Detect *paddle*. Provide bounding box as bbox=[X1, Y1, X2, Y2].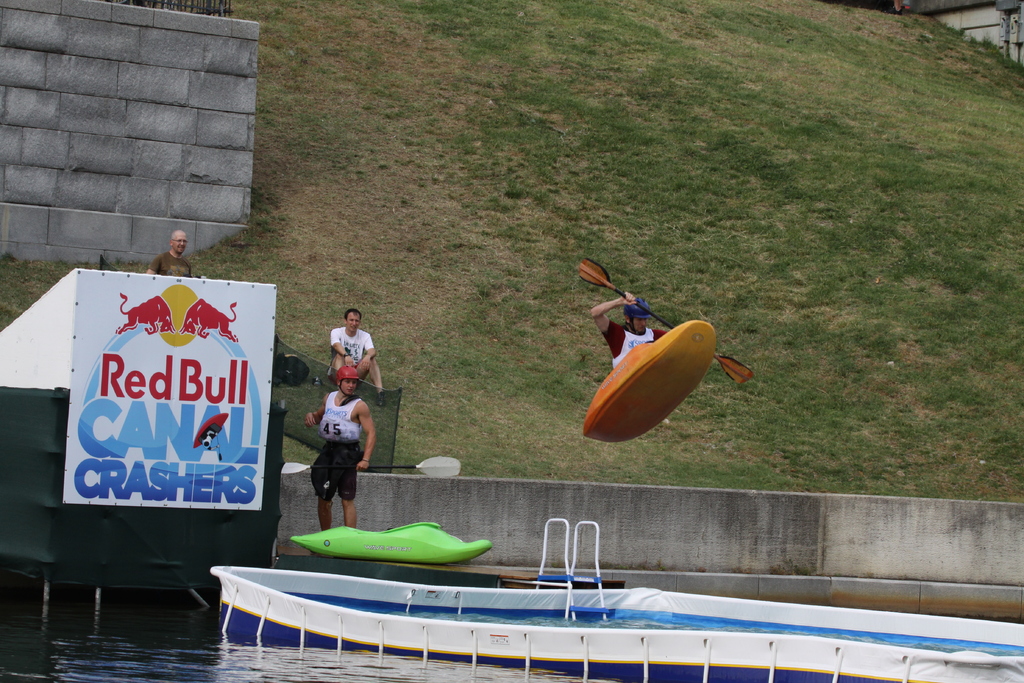
bbox=[541, 253, 754, 386].
